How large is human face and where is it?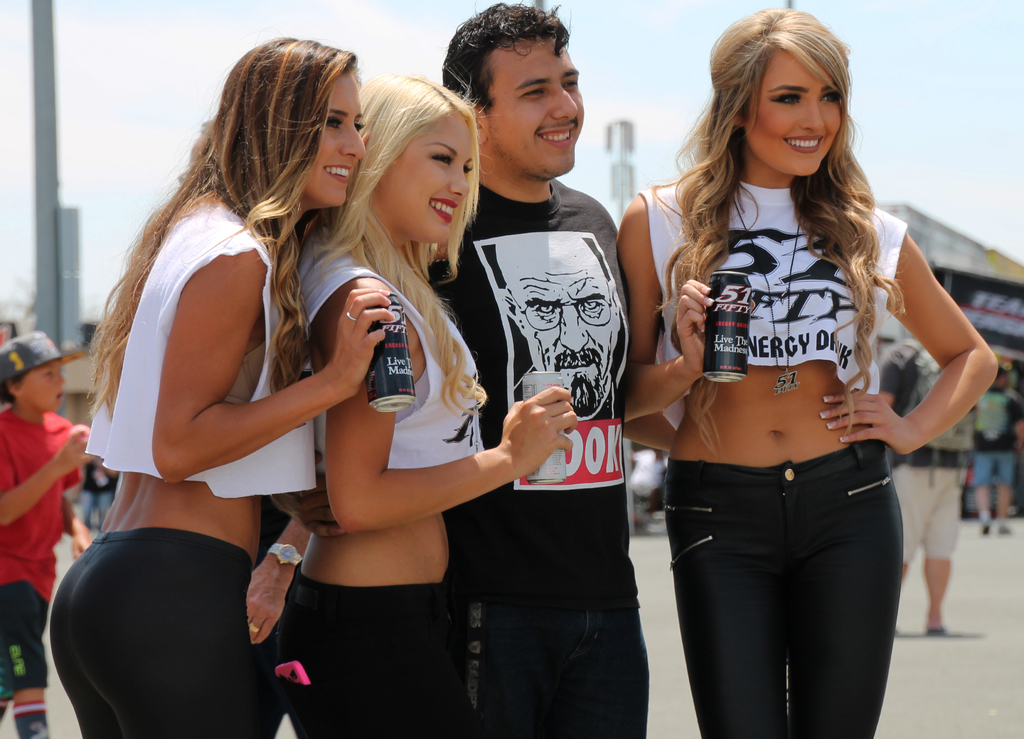
Bounding box: (x1=392, y1=115, x2=471, y2=243).
